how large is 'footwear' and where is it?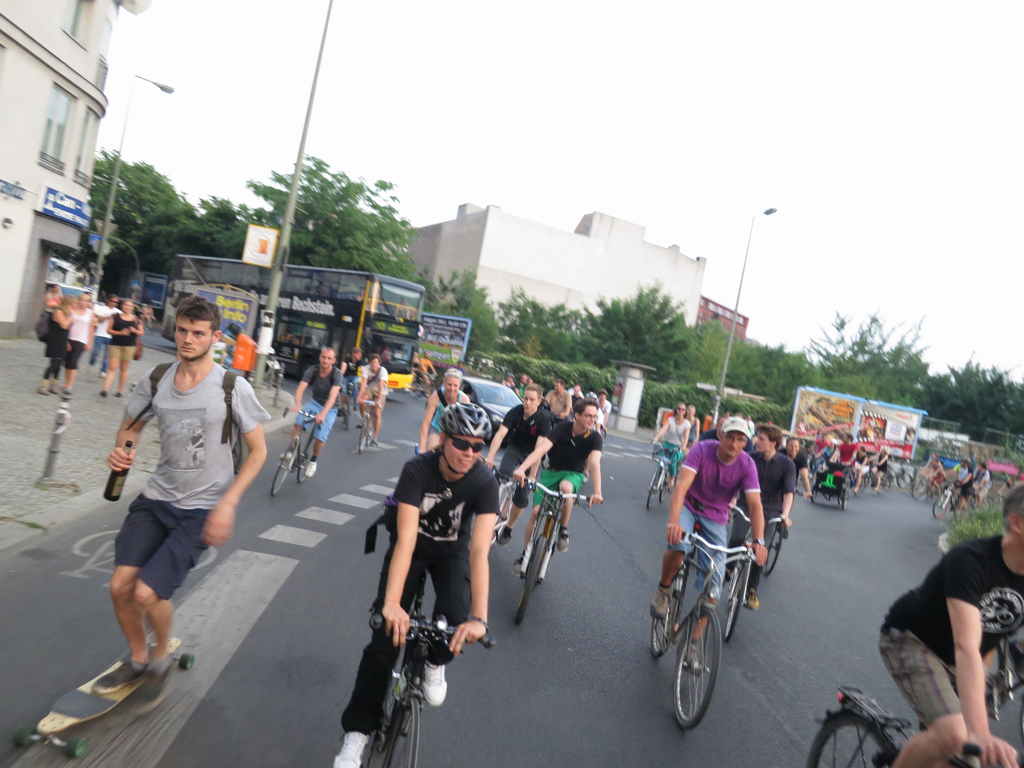
Bounding box: 99,369,106,378.
